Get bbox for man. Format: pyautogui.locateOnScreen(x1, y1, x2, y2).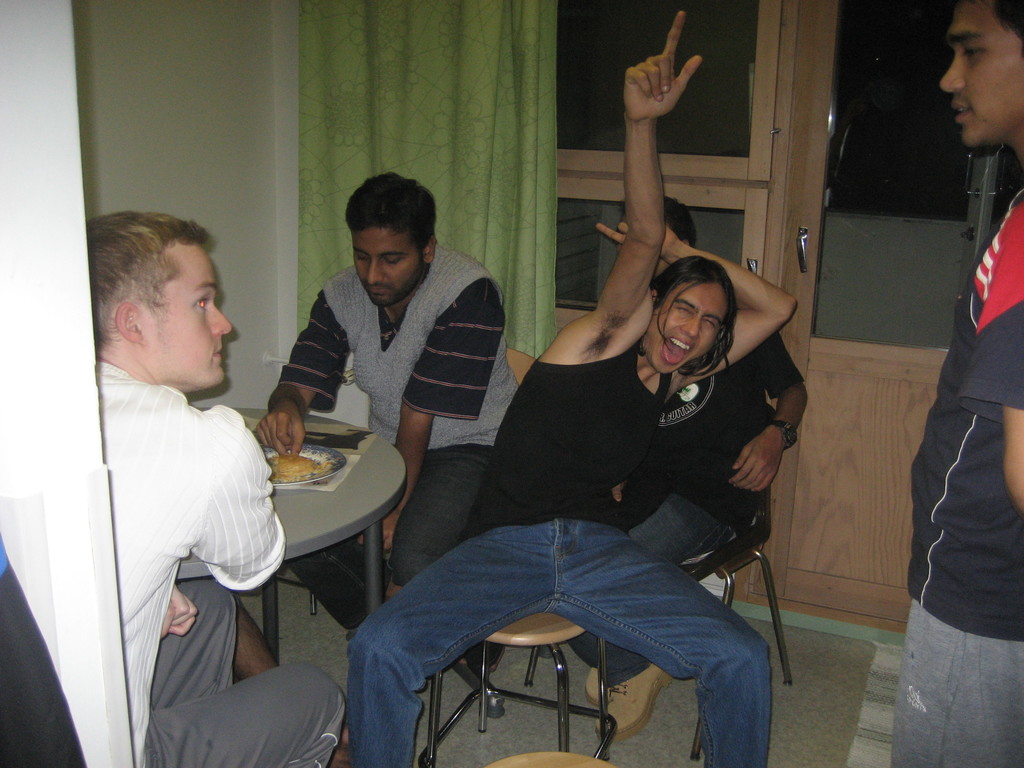
pyautogui.locateOnScreen(76, 202, 292, 728).
